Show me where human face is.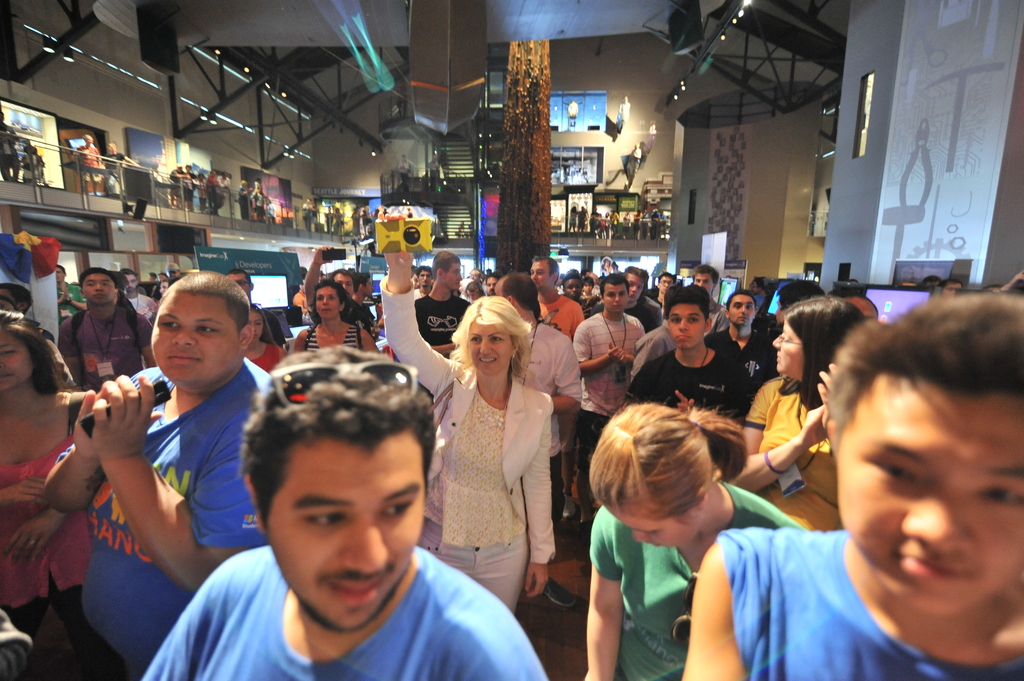
human face is at (147, 287, 234, 373).
